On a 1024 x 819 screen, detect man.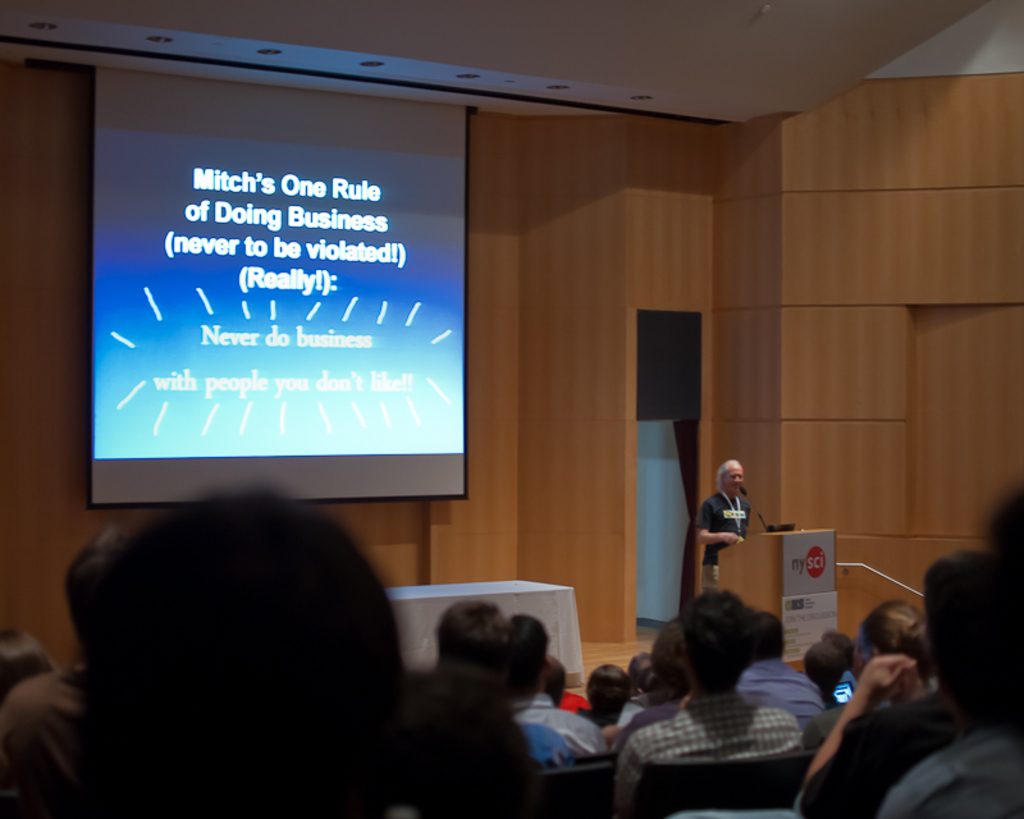
rect(492, 608, 602, 769).
